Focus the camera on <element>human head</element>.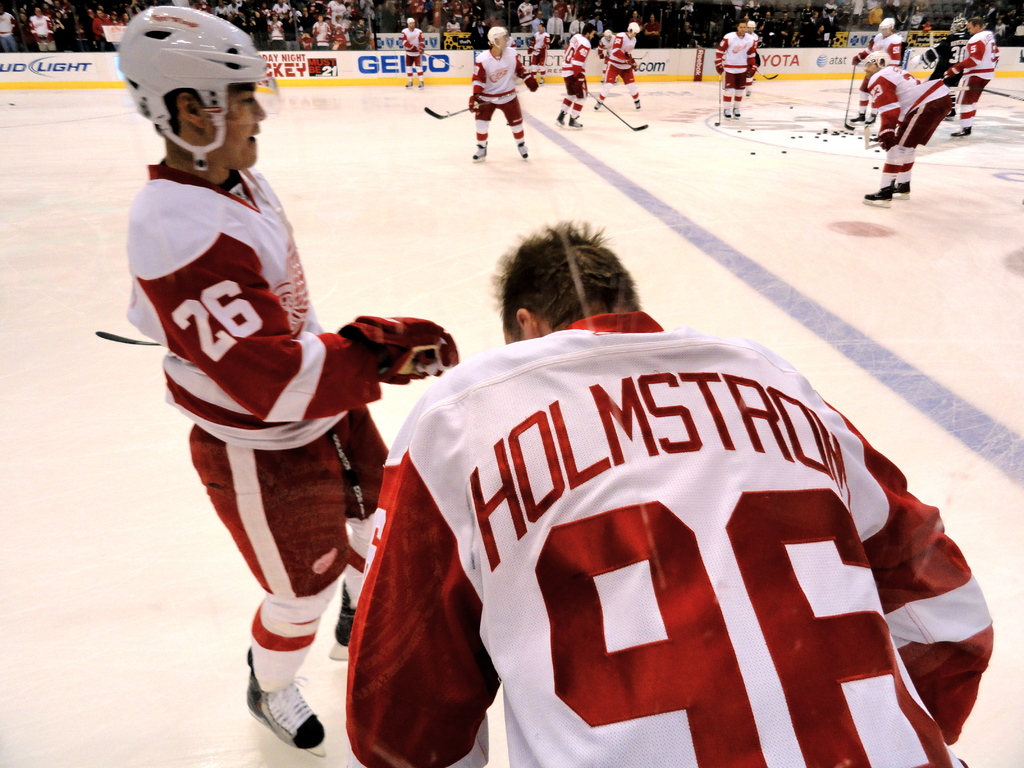
Focus region: [left=604, top=29, right=612, bottom=42].
